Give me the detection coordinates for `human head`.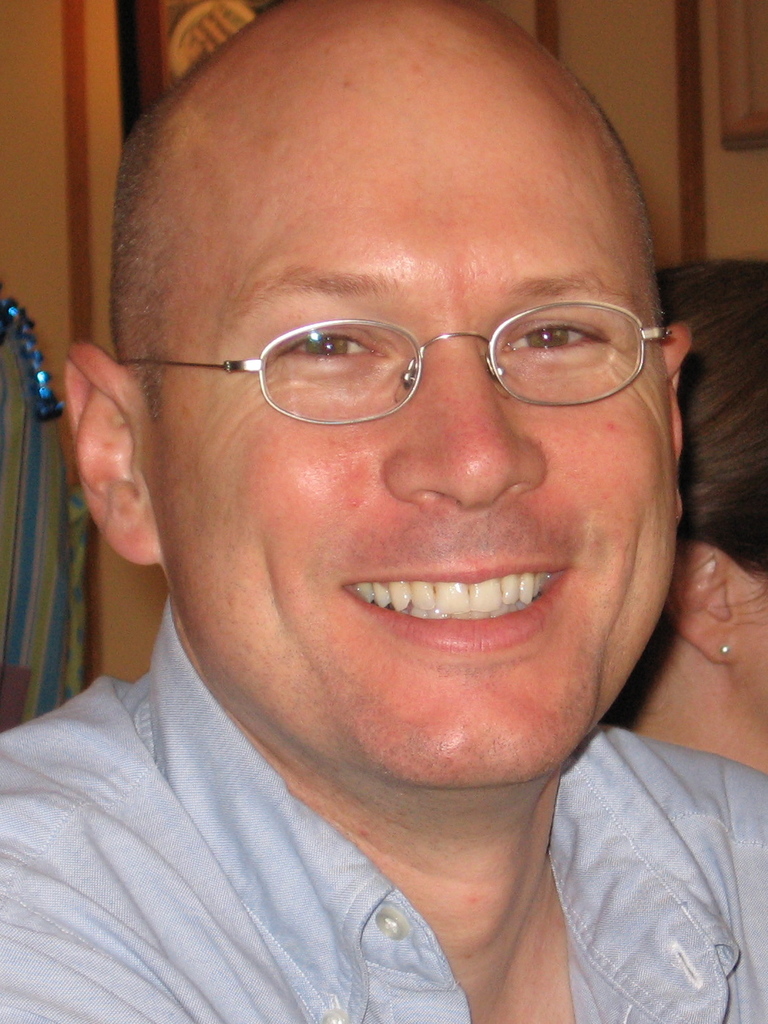
(left=598, top=258, right=767, bottom=768).
